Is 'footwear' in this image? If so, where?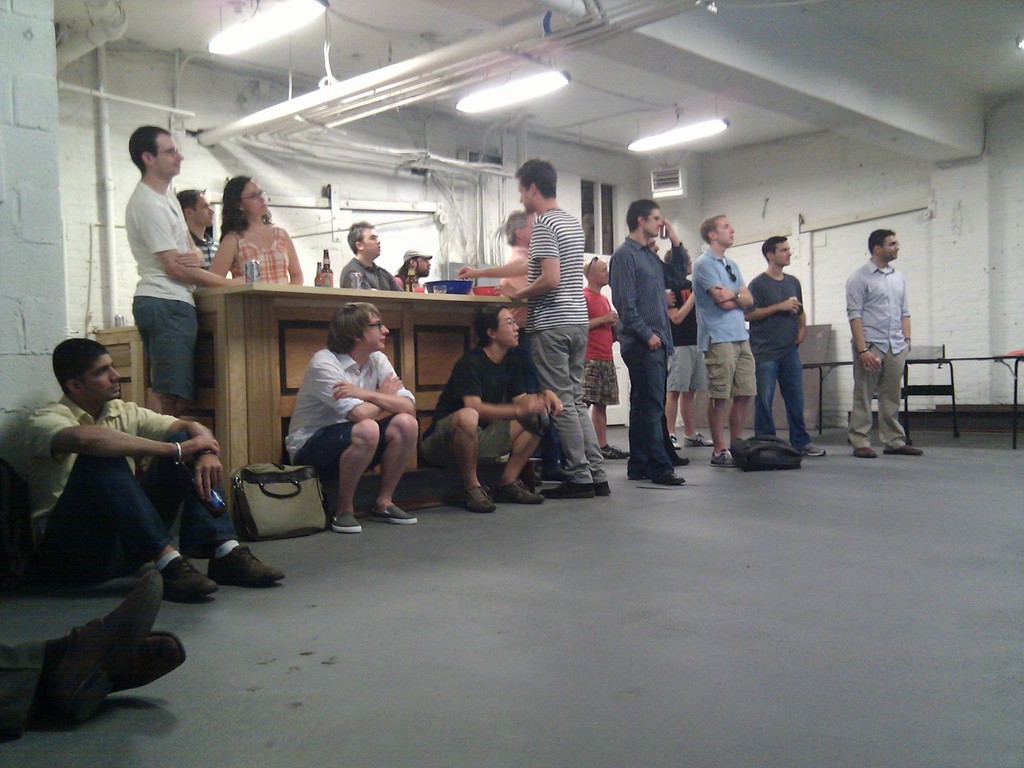
Yes, at 671 450 691 466.
